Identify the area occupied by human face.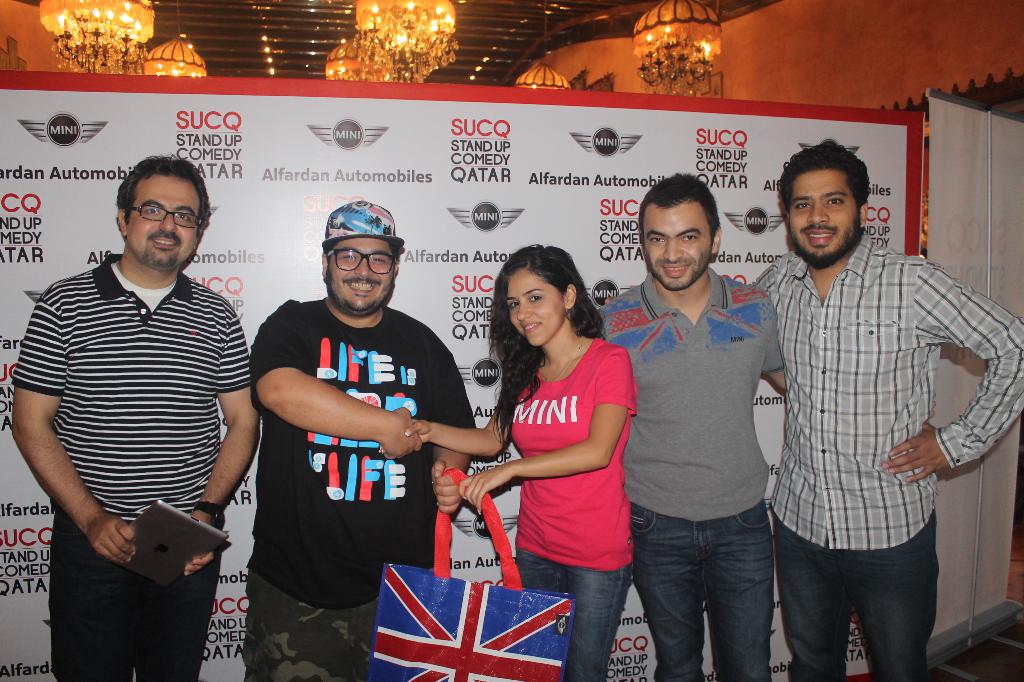
Area: detection(792, 168, 856, 257).
